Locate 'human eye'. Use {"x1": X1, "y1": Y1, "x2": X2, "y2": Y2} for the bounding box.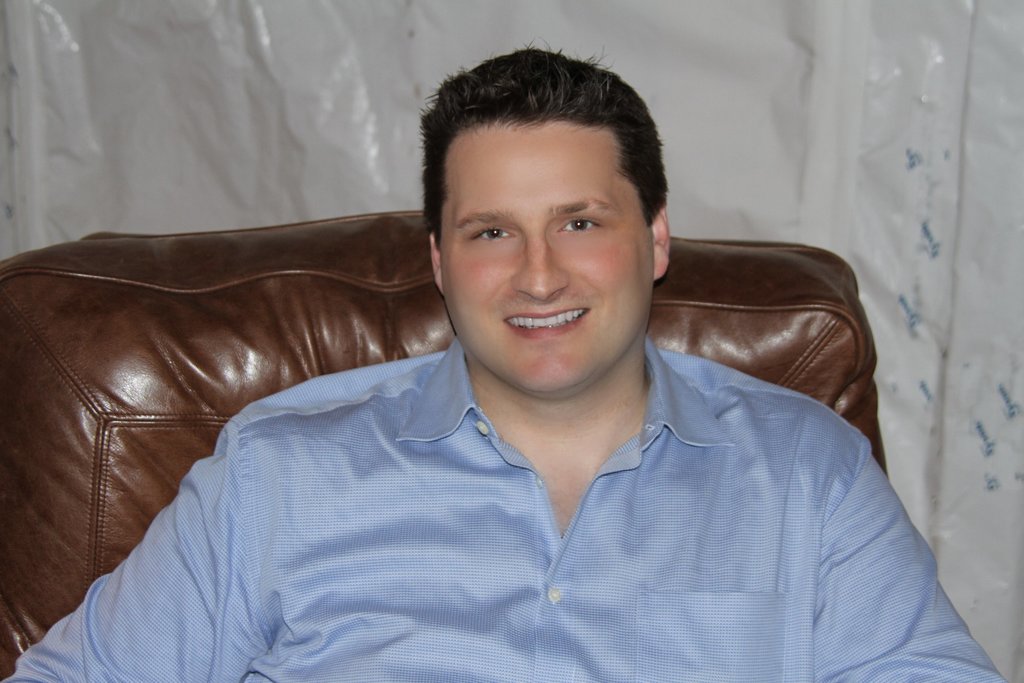
{"x1": 465, "y1": 222, "x2": 518, "y2": 243}.
